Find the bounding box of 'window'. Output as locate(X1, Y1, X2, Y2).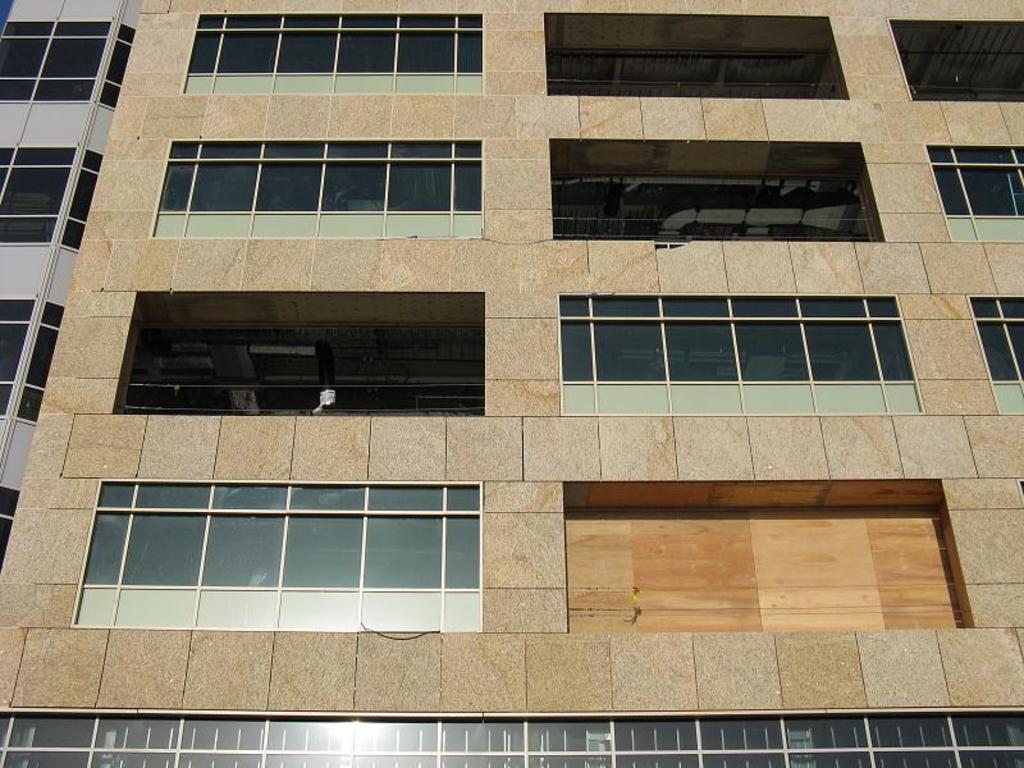
locate(65, 476, 485, 635).
